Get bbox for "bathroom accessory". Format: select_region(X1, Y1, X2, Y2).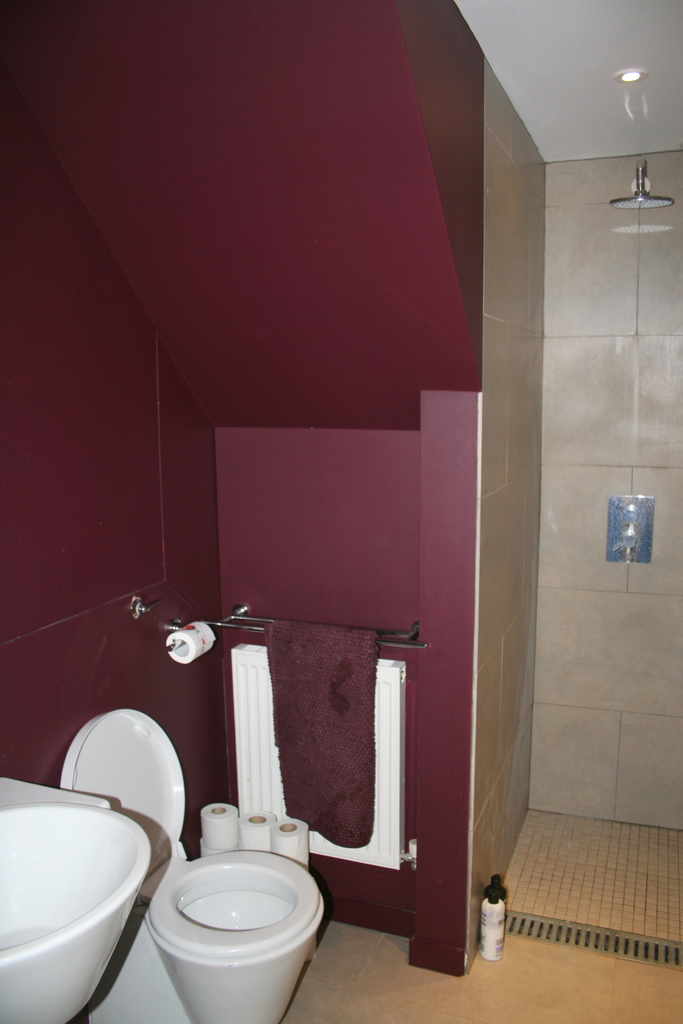
select_region(0, 767, 152, 1020).
